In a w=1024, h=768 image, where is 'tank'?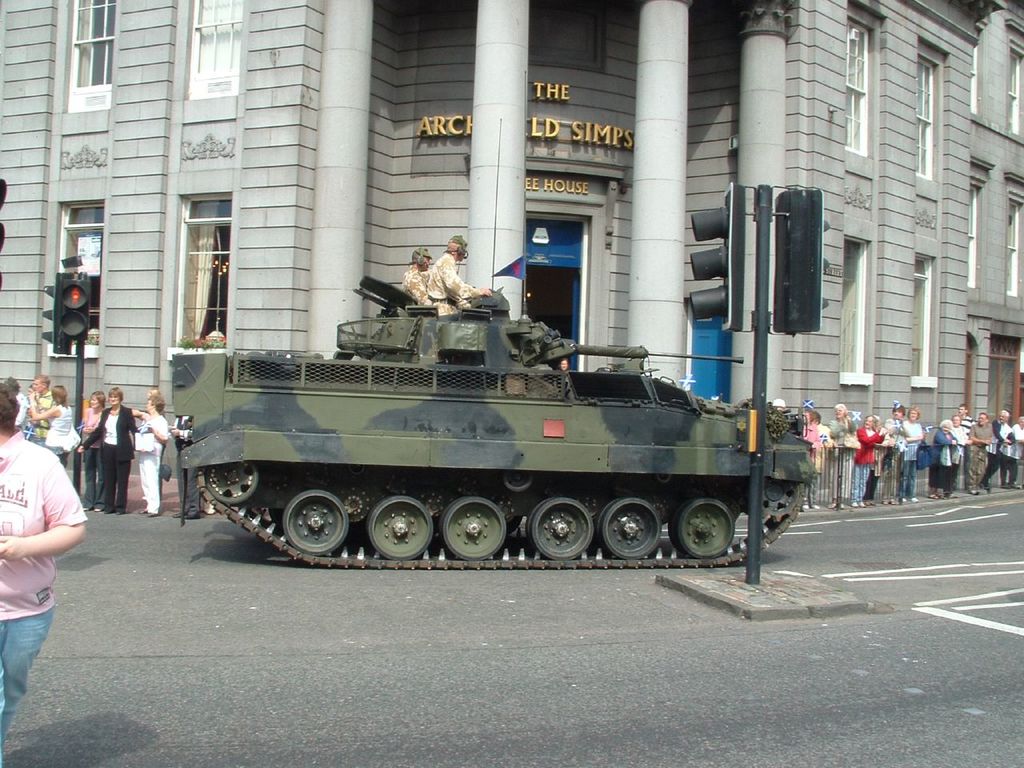
bbox=[171, 274, 823, 570].
